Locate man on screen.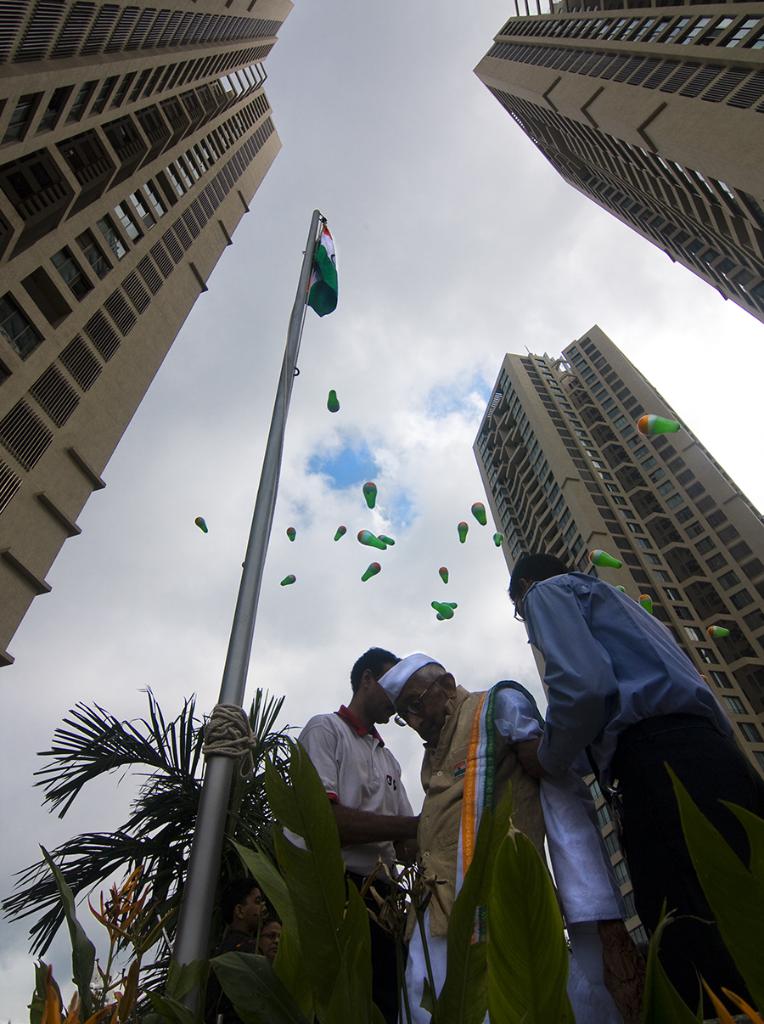
On screen at <box>376,651,648,1023</box>.
